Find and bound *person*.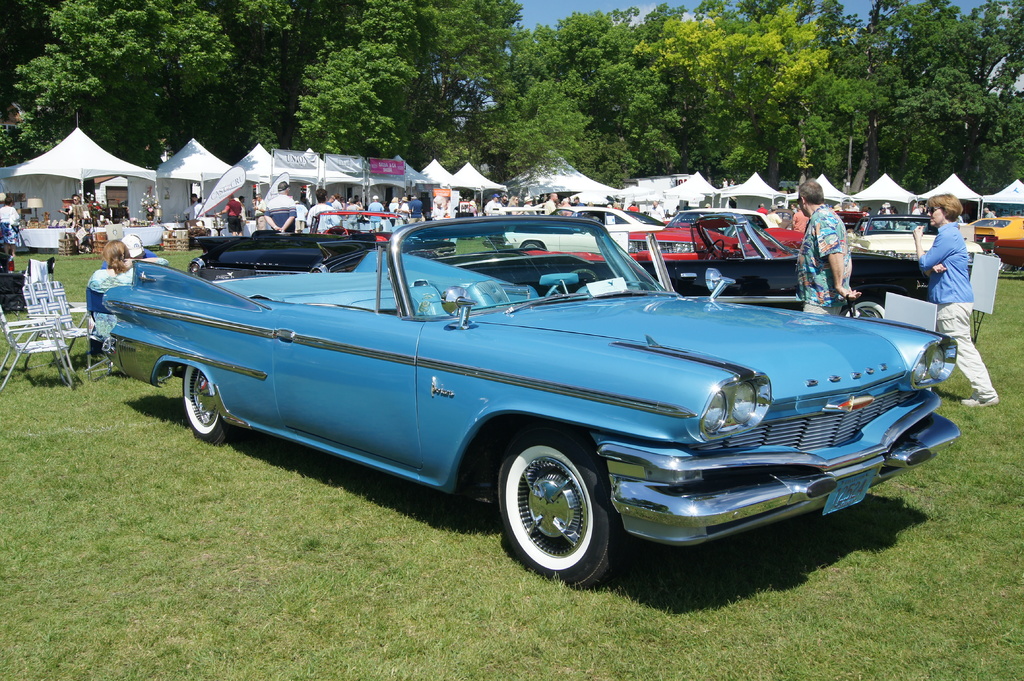
Bound: <region>73, 213, 97, 255</region>.
